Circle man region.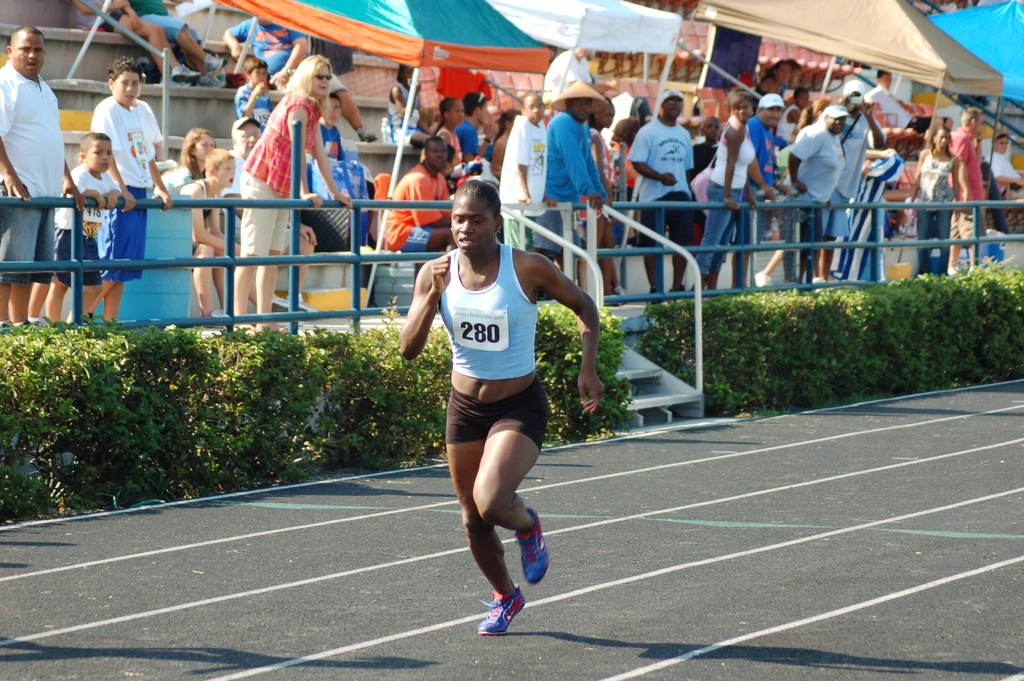
Region: 779:105:845:288.
